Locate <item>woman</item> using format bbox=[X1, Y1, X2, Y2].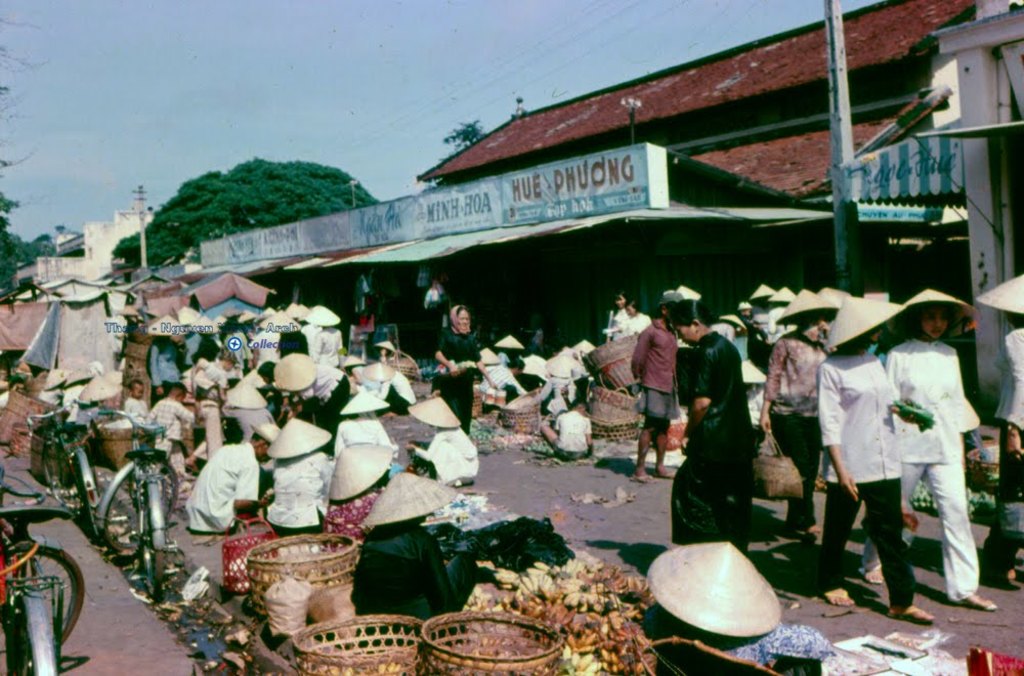
bbox=[350, 467, 484, 657].
